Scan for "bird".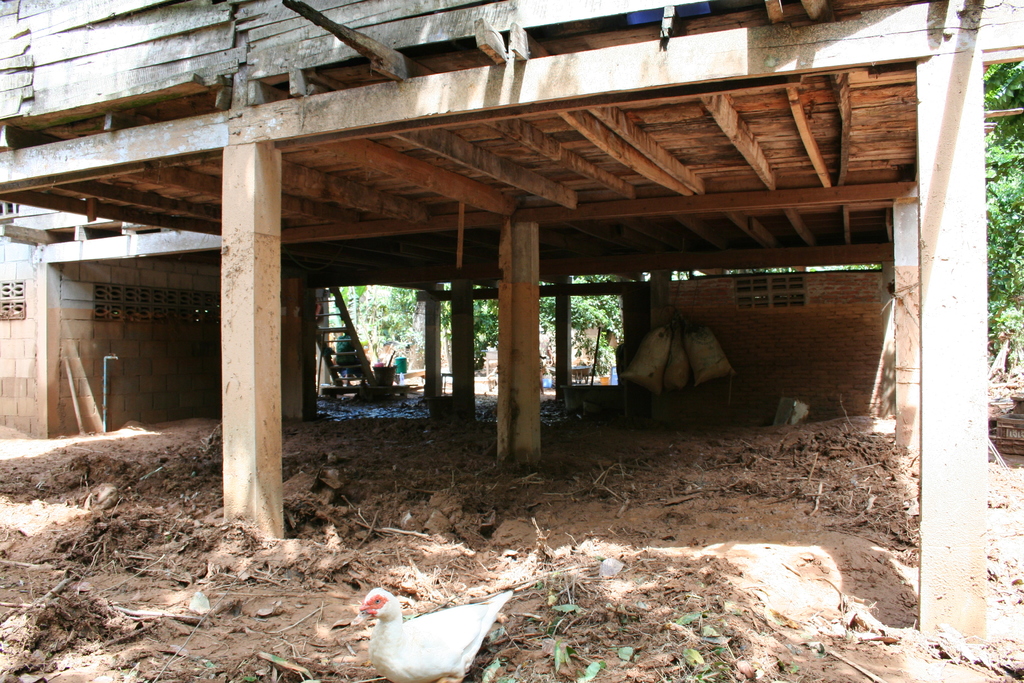
Scan result: BBox(341, 584, 515, 682).
